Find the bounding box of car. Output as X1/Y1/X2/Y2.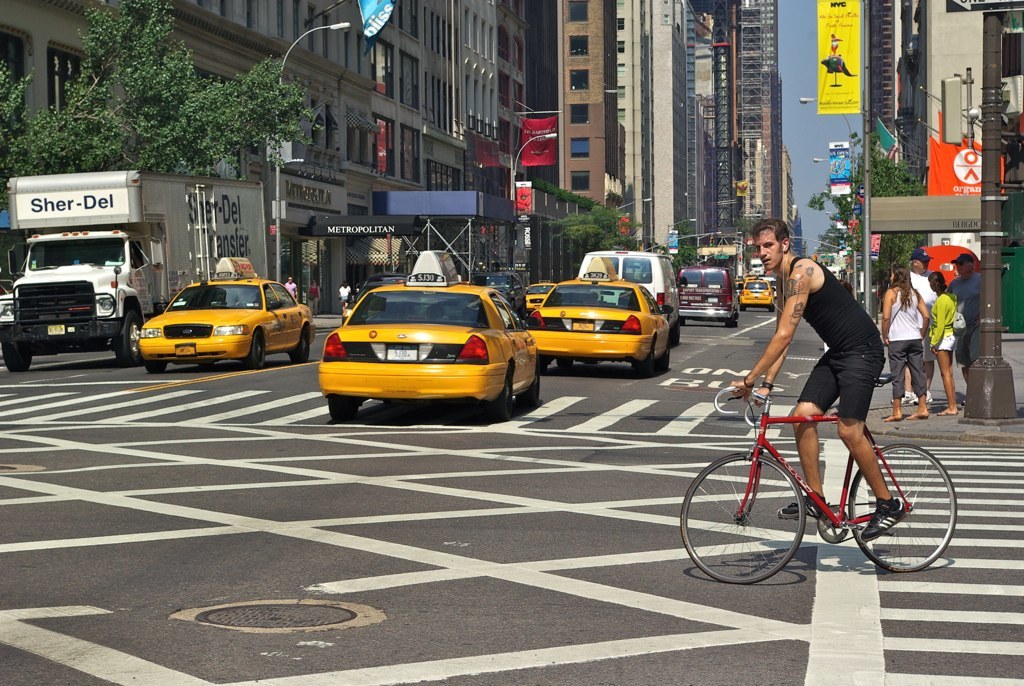
130/267/310/367.
